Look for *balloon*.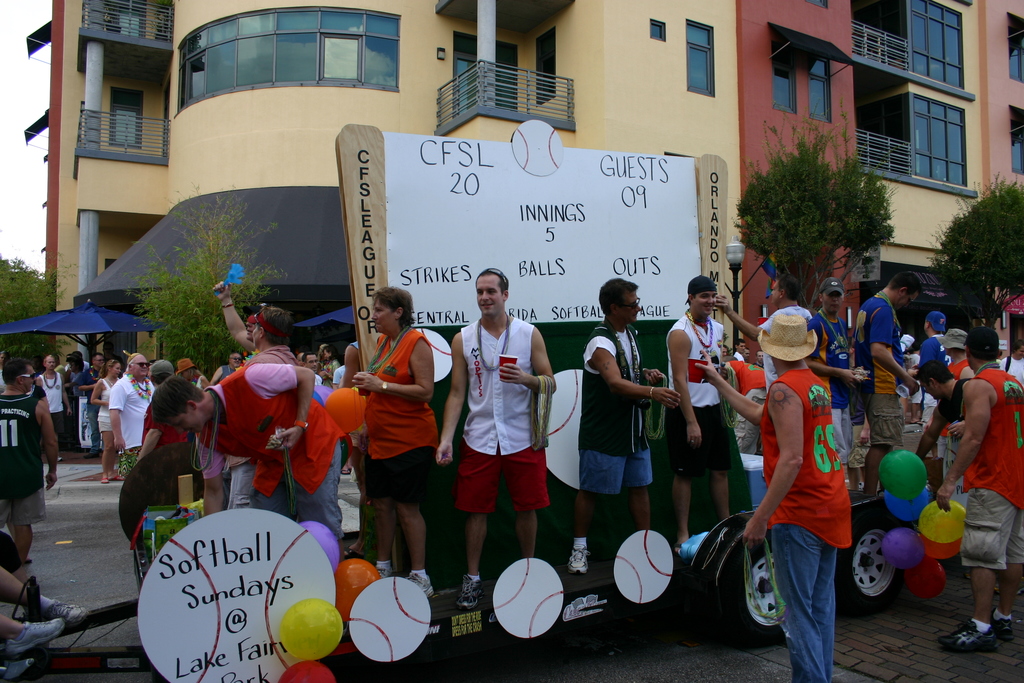
Found: bbox(902, 556, 942, 598).
